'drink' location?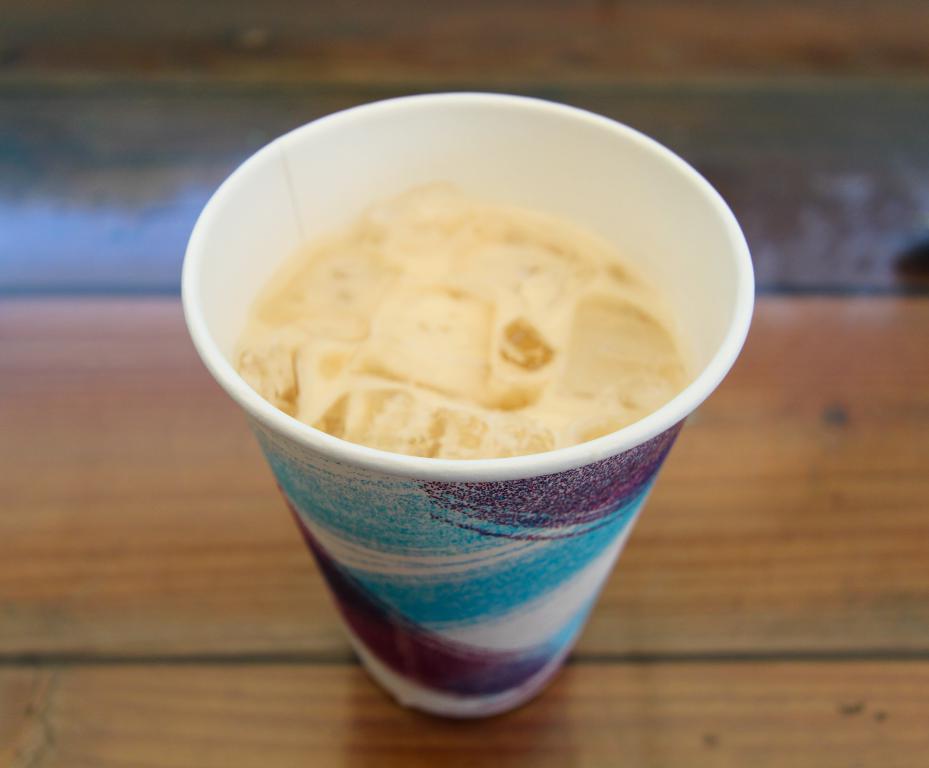
box(233, 197, 690, 471)
